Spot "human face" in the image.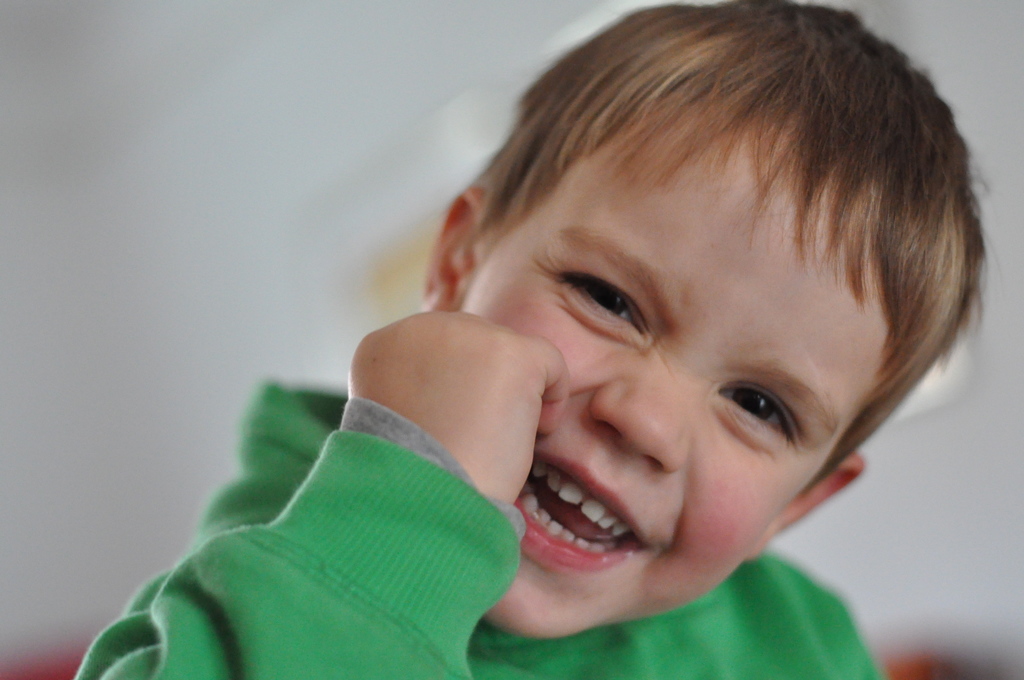
"human face" found at 457/106/894/641.
